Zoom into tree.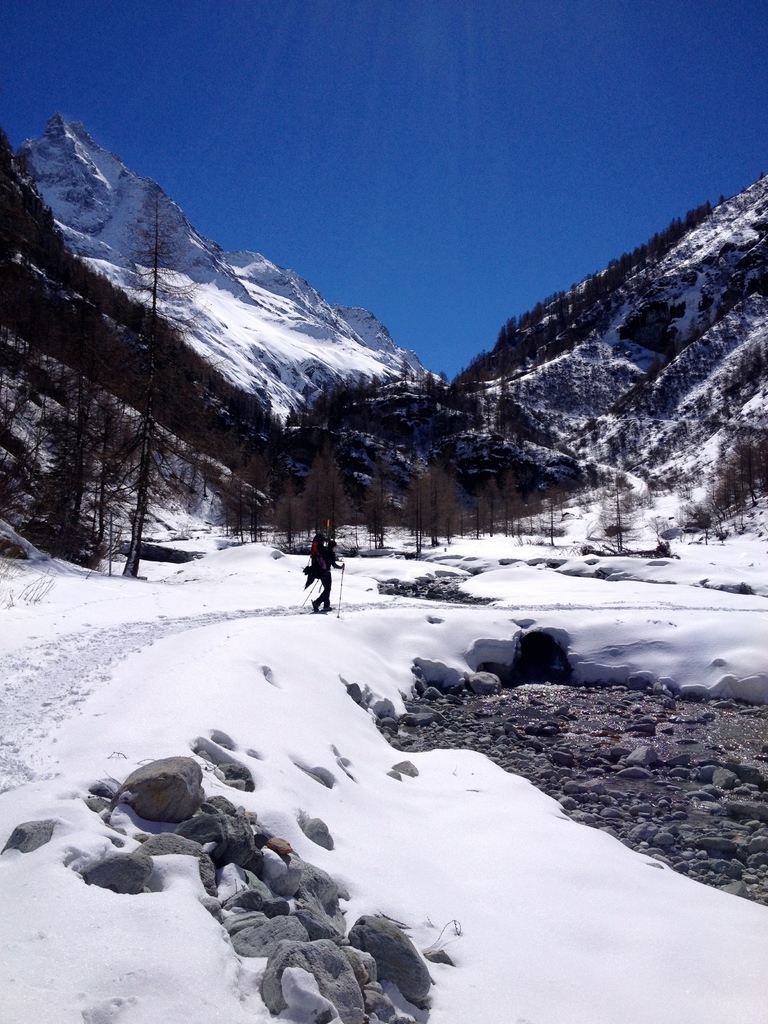
Zoom target: bbox(717, 425, 767, 532).
